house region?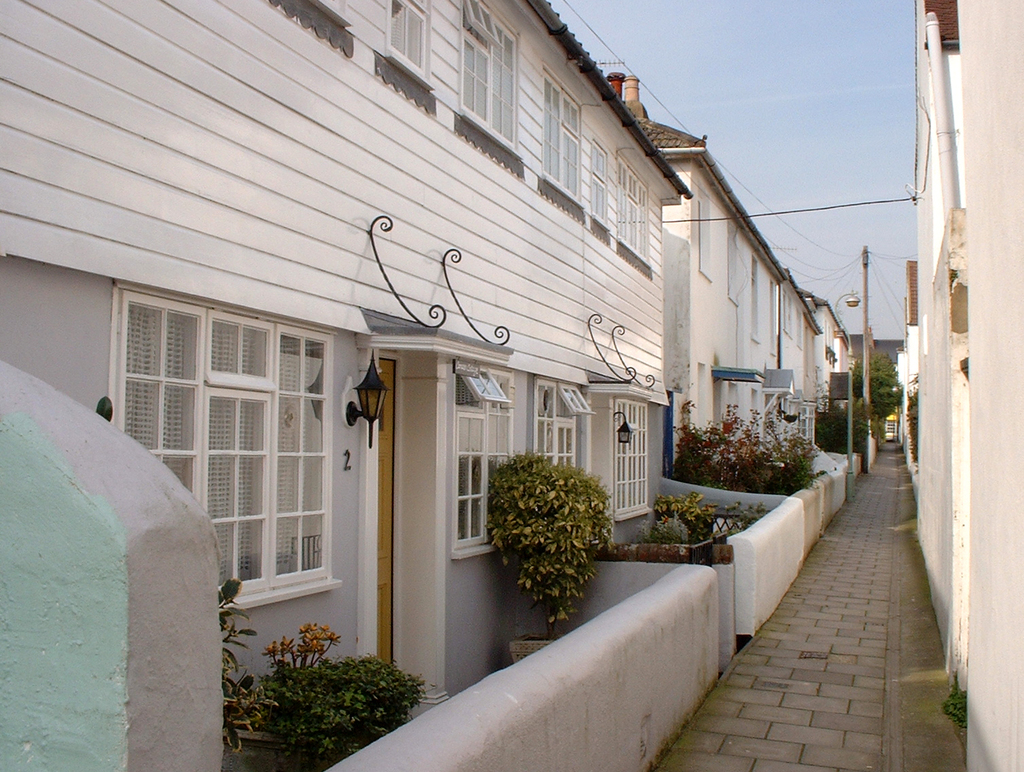
box=[767, 279, 826, 434]
